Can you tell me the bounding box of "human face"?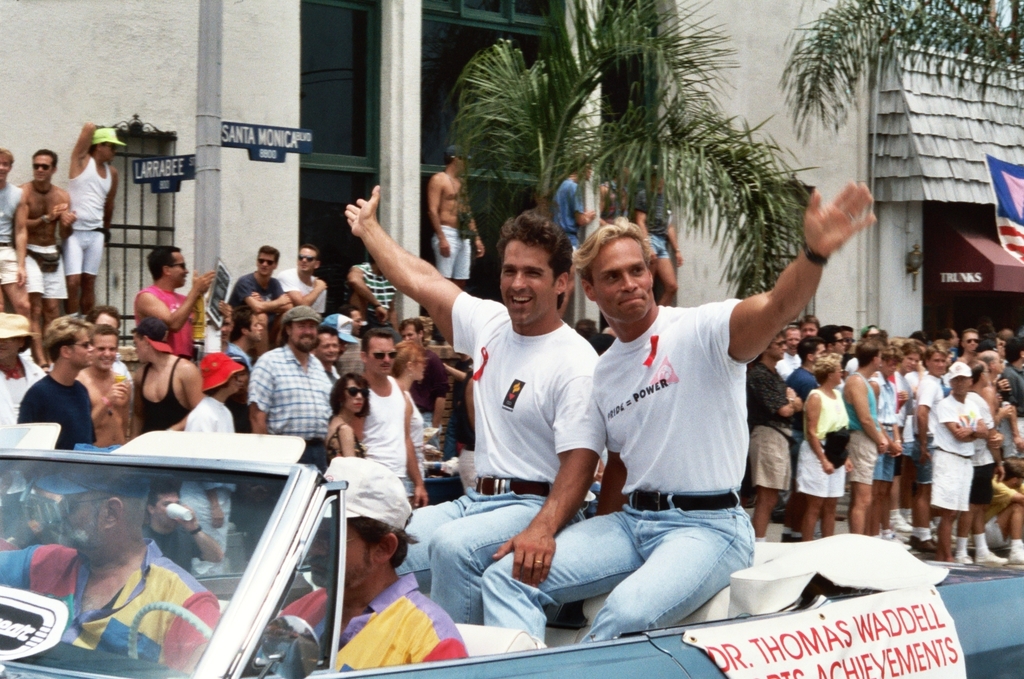
Rect(66, 492, 100, 543).
